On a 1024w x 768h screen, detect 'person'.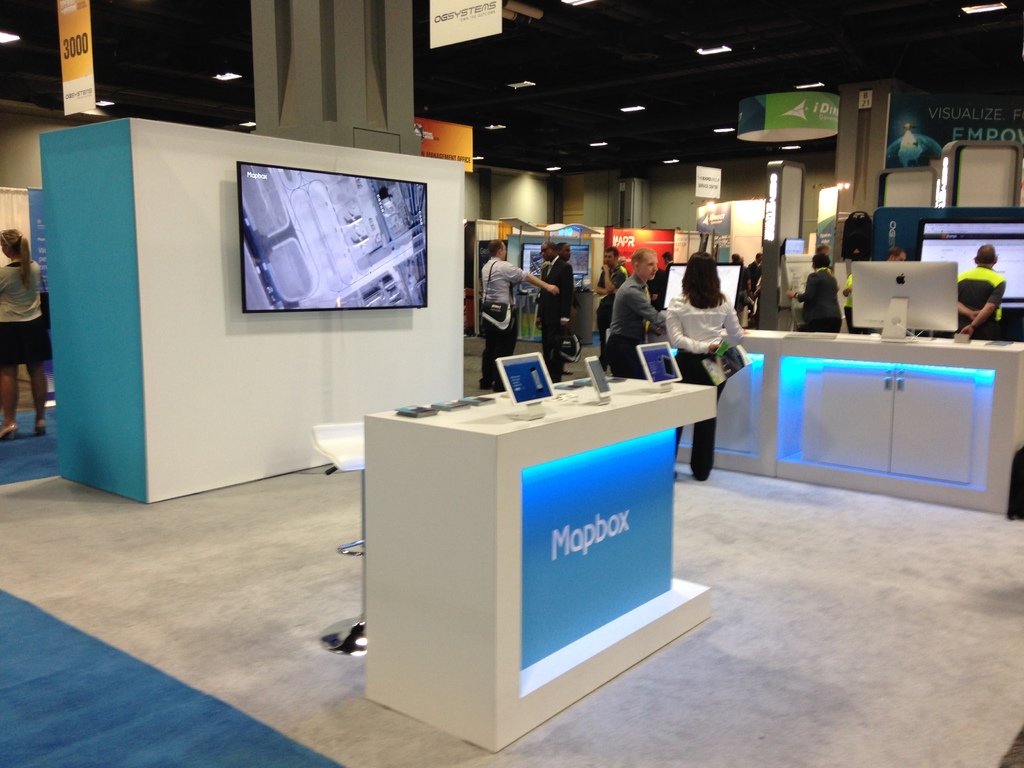
region(785, 255, 845, 333).
